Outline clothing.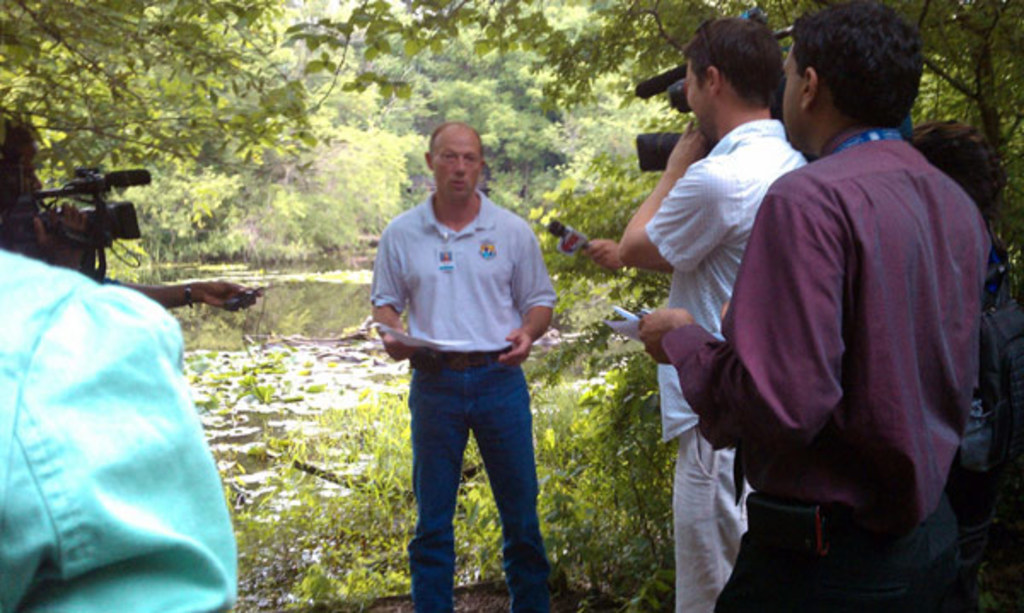
Outline: BBox(705, 70, 988, 596).
